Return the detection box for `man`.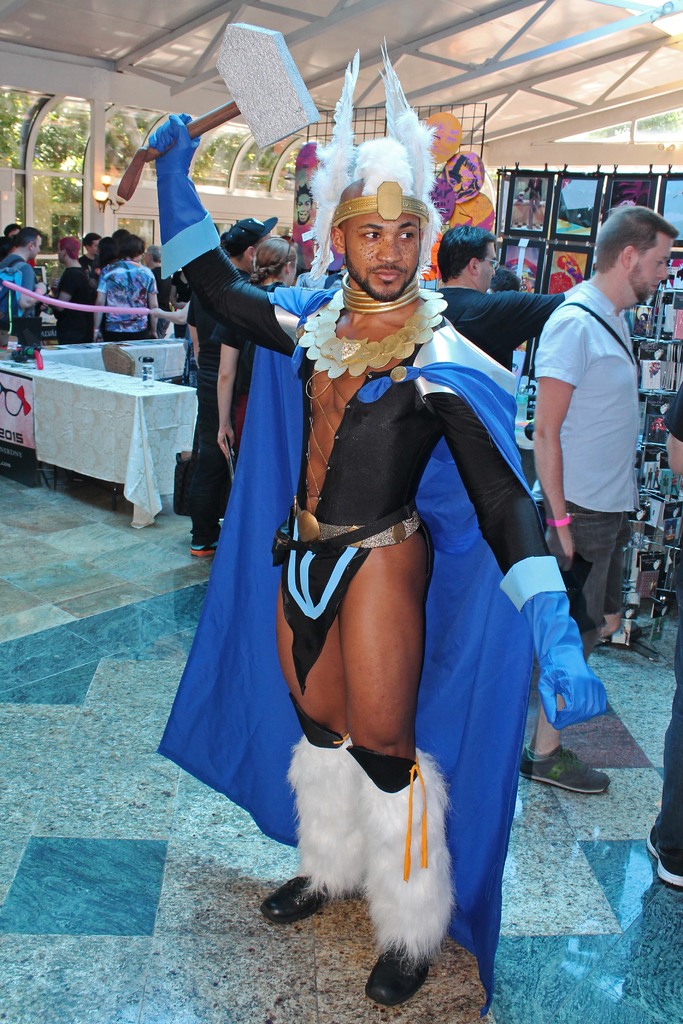
77, 231, 104, 273.
